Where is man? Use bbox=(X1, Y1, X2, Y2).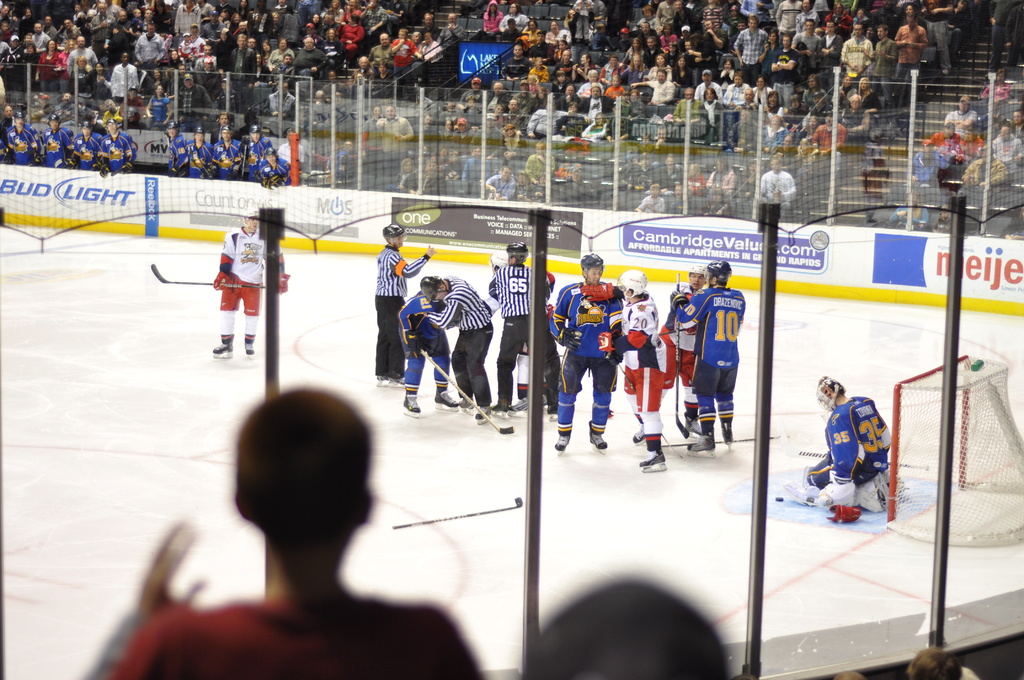
bbox=(213, 126, 248, 181).
